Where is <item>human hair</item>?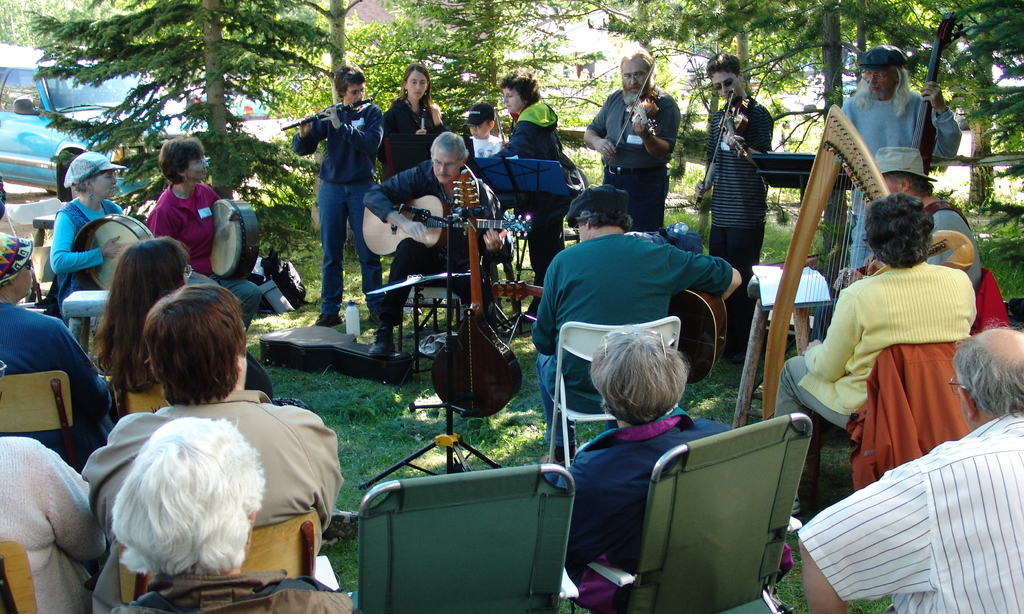
{"x1": 496, "y1": 65, "x2": 541, "y2": 105}.
